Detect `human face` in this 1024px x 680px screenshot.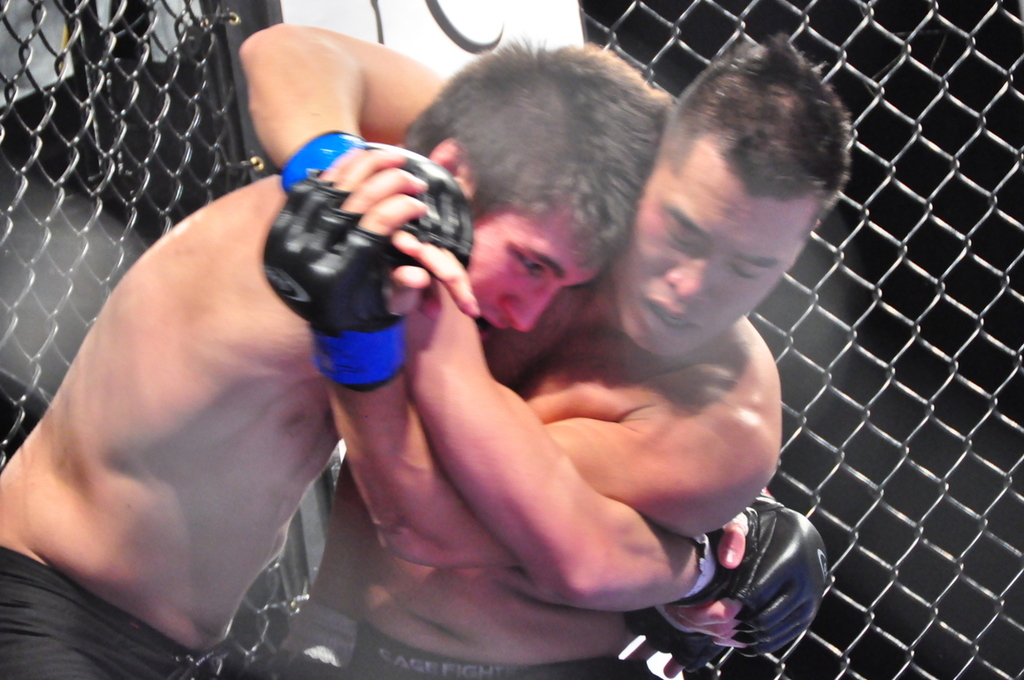
Detection: 611 170 795 358.
